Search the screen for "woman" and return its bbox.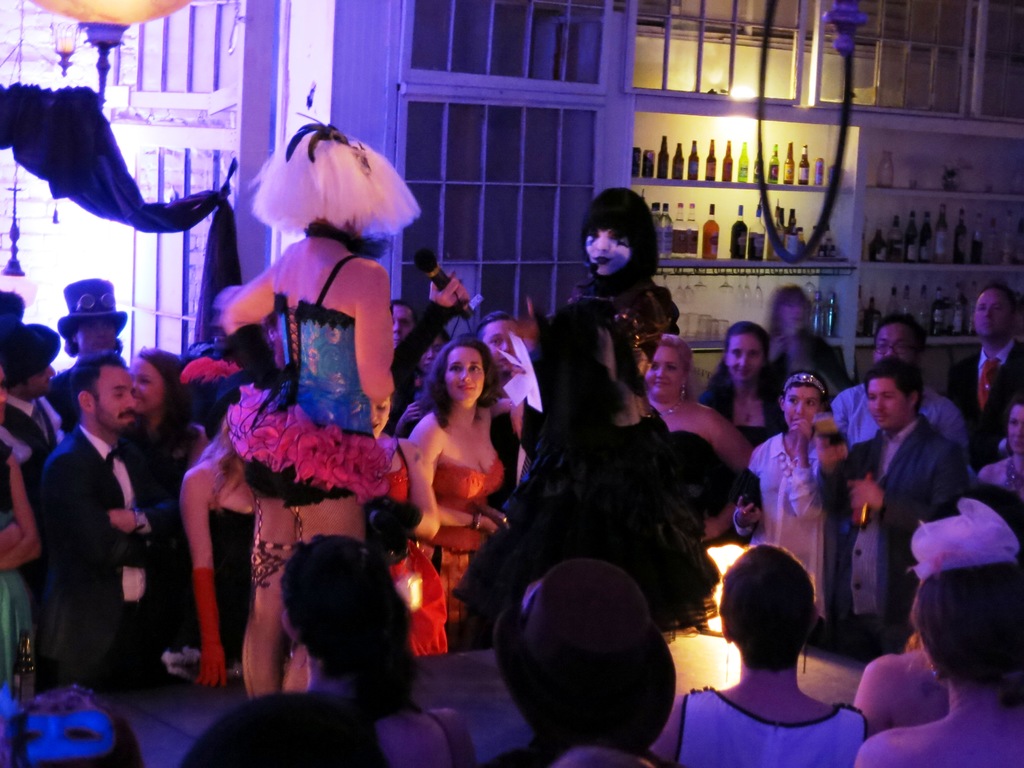
Found: rect(282, 534, 479, 767).
